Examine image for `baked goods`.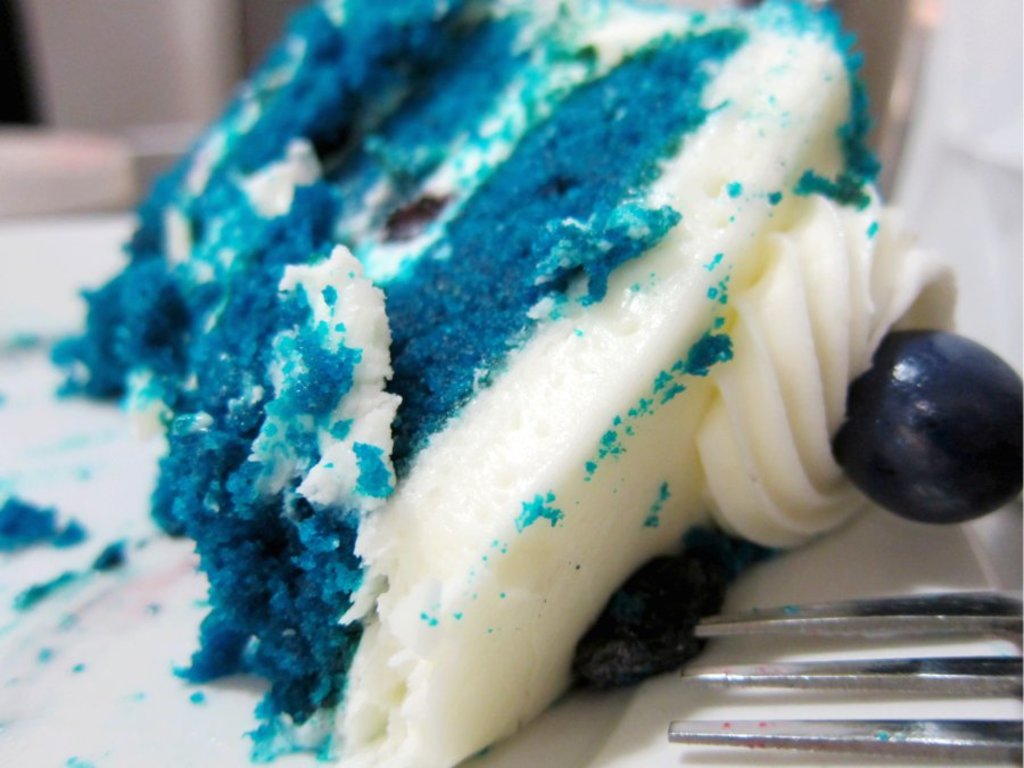
Examination result: region(52, 0, 952, 766).
